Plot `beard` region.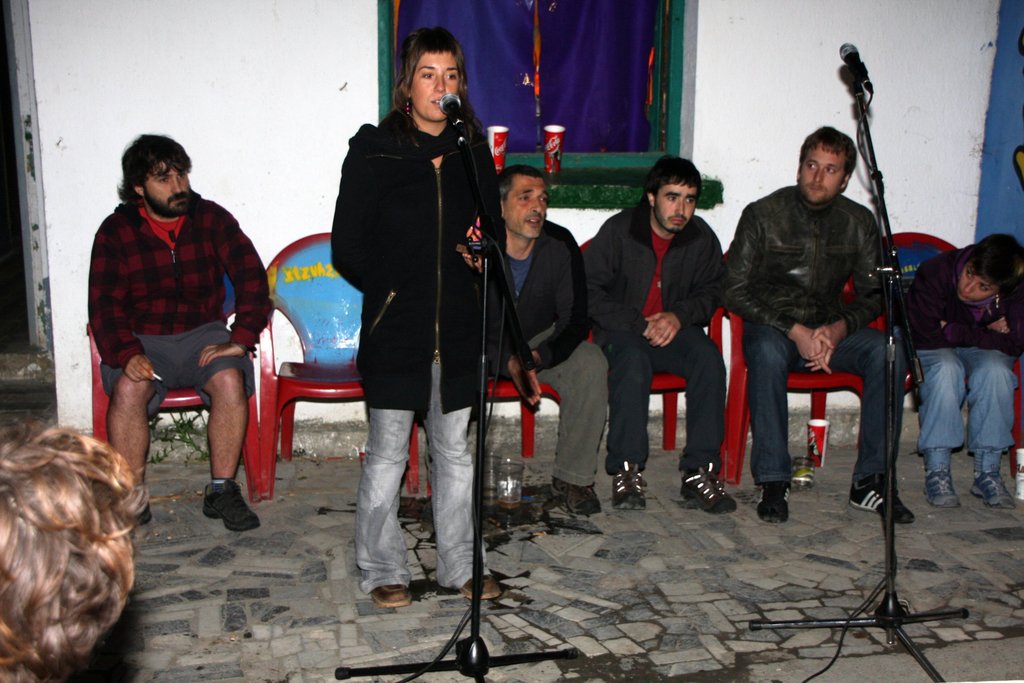
Plotted at 653/201/692/236.
